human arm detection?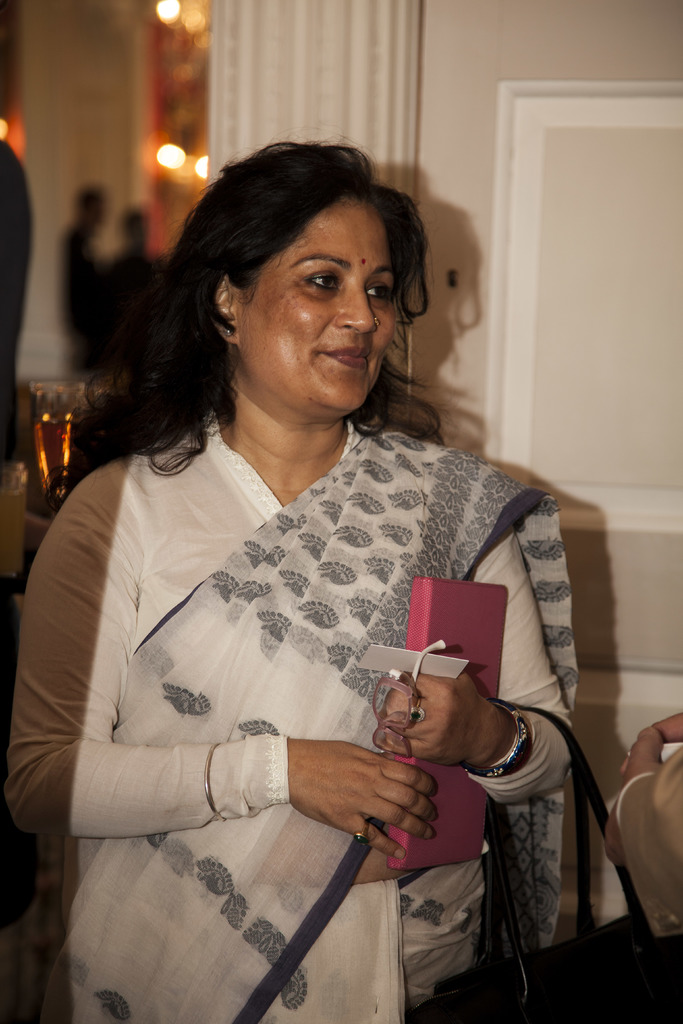
crop(6, 492, 435, 861)
